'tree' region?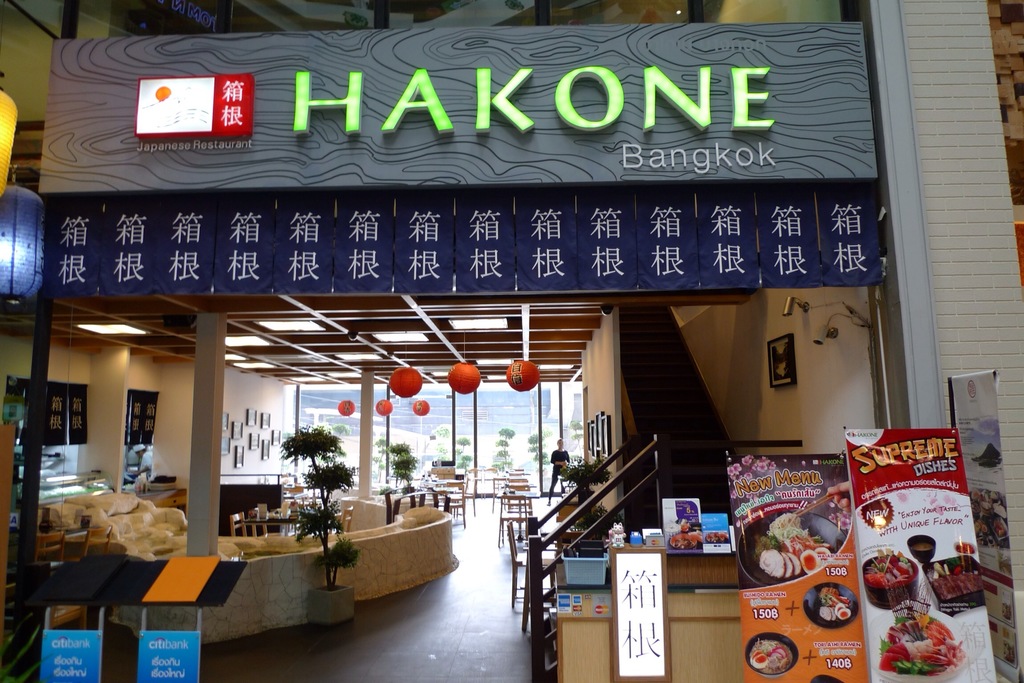
525 430 552 461
